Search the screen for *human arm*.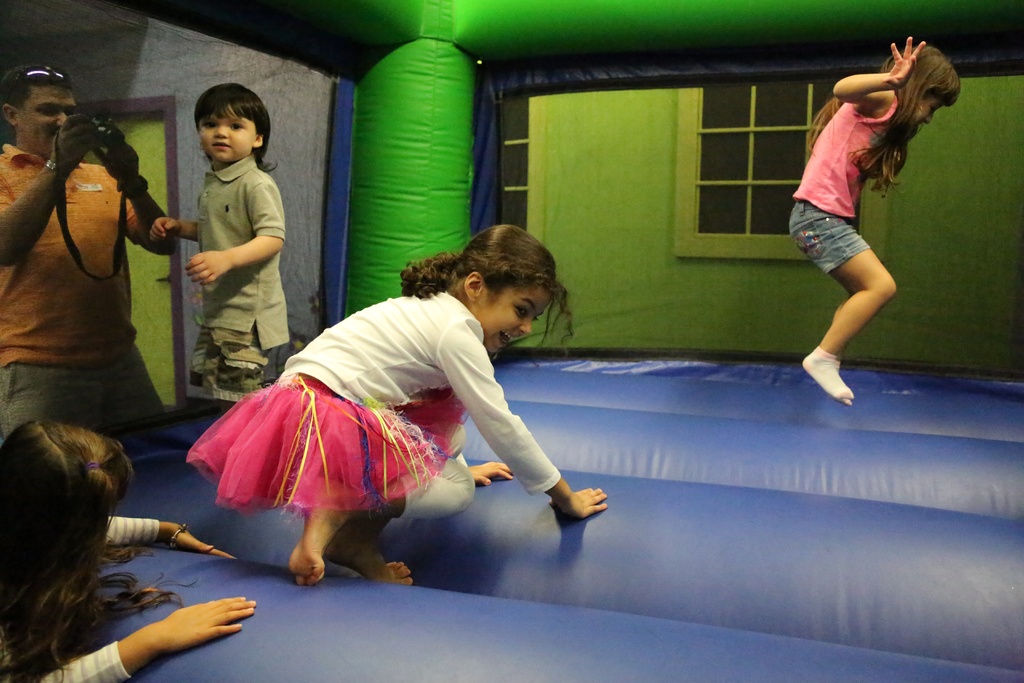
Found at crop(182, 173, 286, 293).
